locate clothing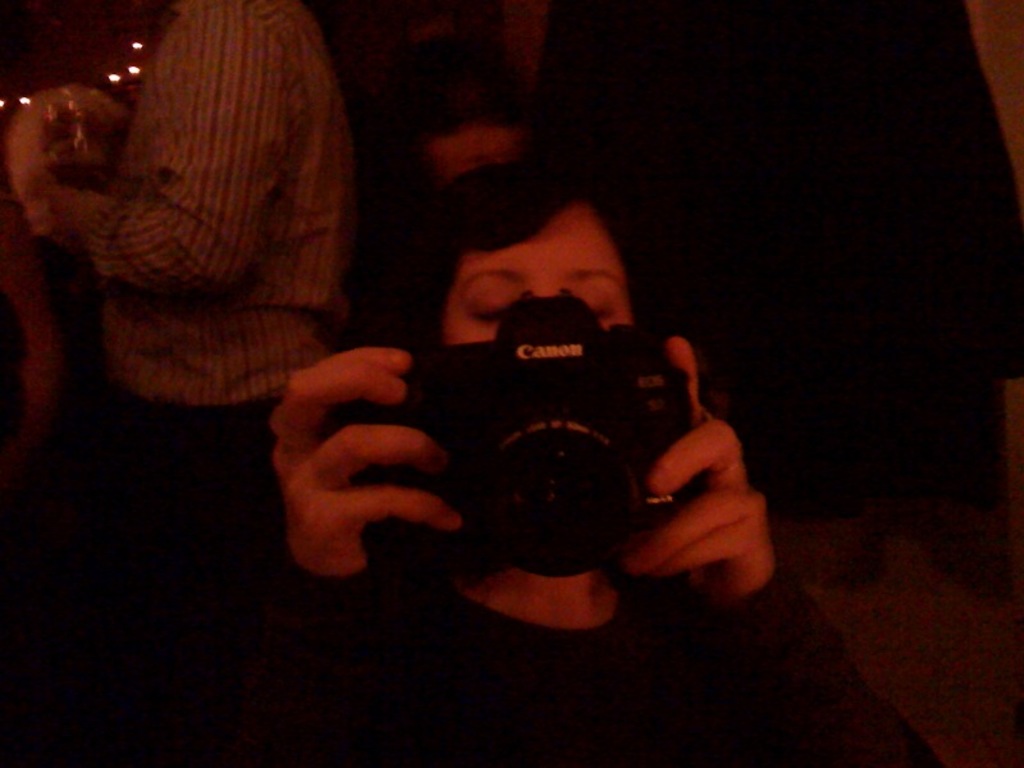
box=[520, 0, 1023, 644]
